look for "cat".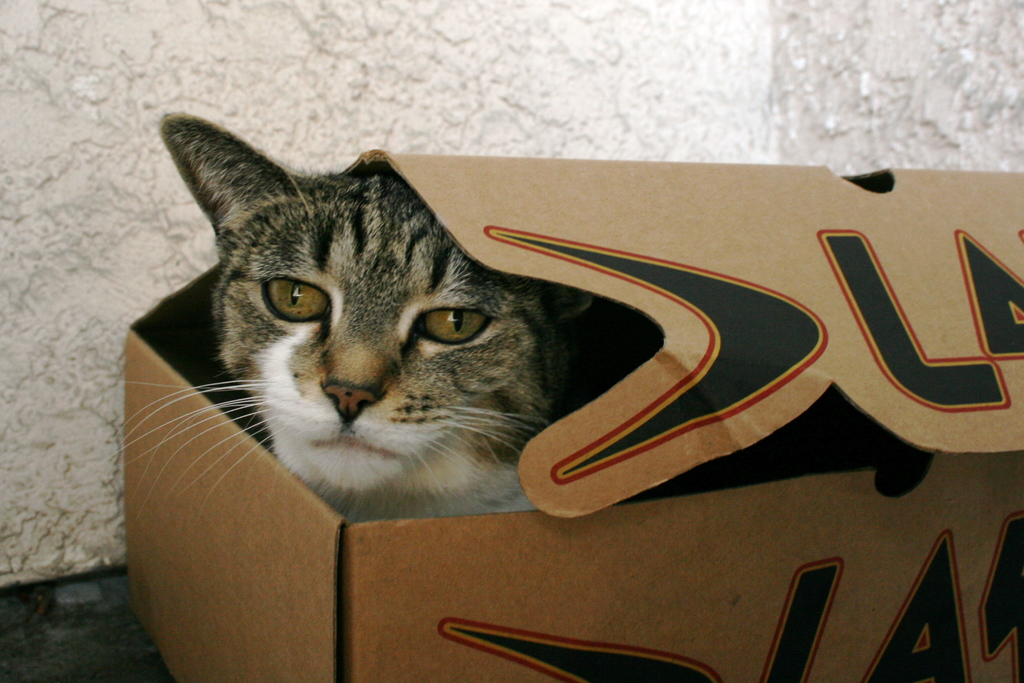
Found: select_region(93, 108, 660, 509).
